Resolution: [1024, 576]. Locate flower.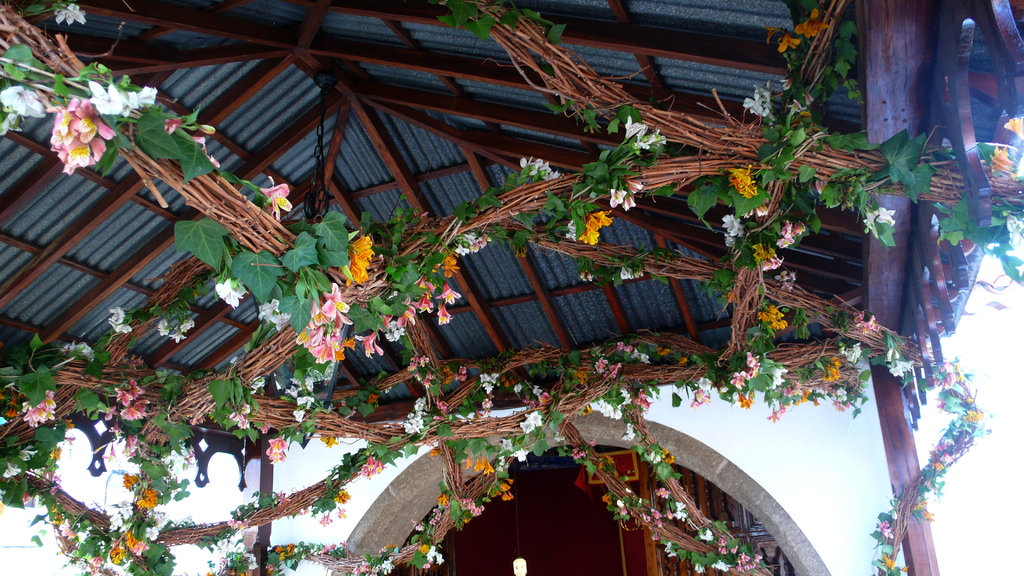
264 434 286 464.
